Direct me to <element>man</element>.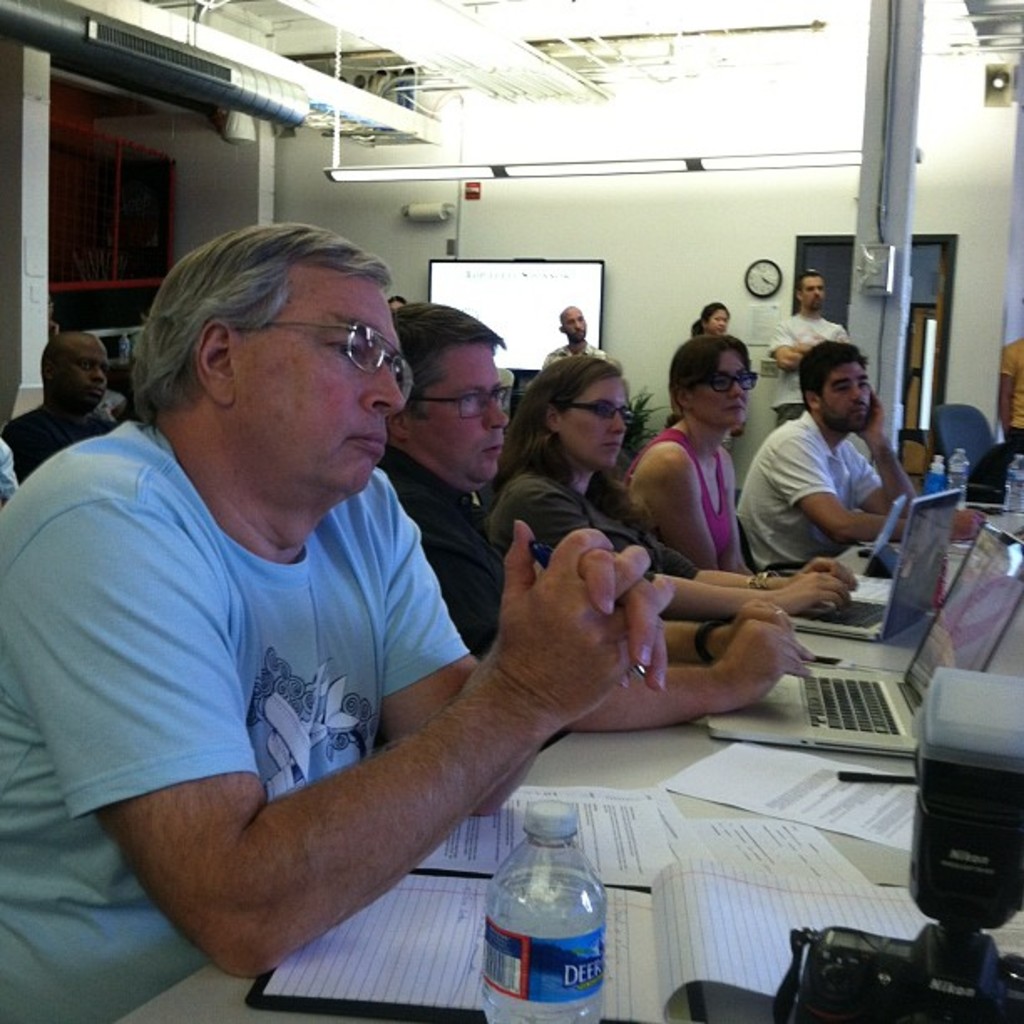
Direction: (22, 177, 763, 1009).
